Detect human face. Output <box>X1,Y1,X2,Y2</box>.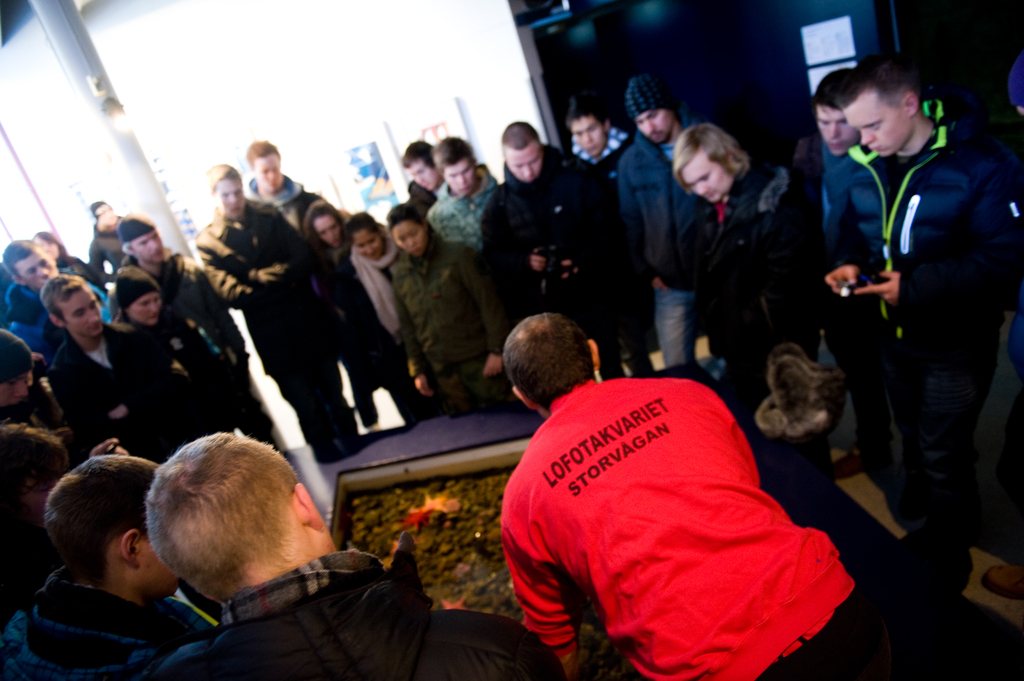
<box>817,104,858,156</box>.
